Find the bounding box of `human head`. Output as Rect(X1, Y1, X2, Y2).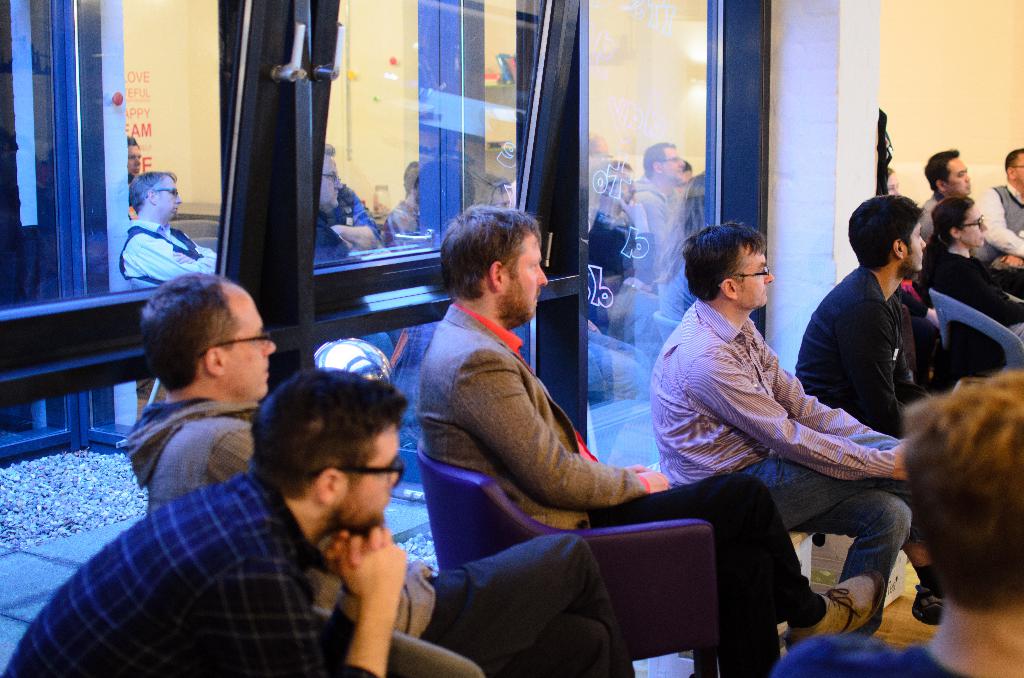
Rect(673, 157, 694, 194).
